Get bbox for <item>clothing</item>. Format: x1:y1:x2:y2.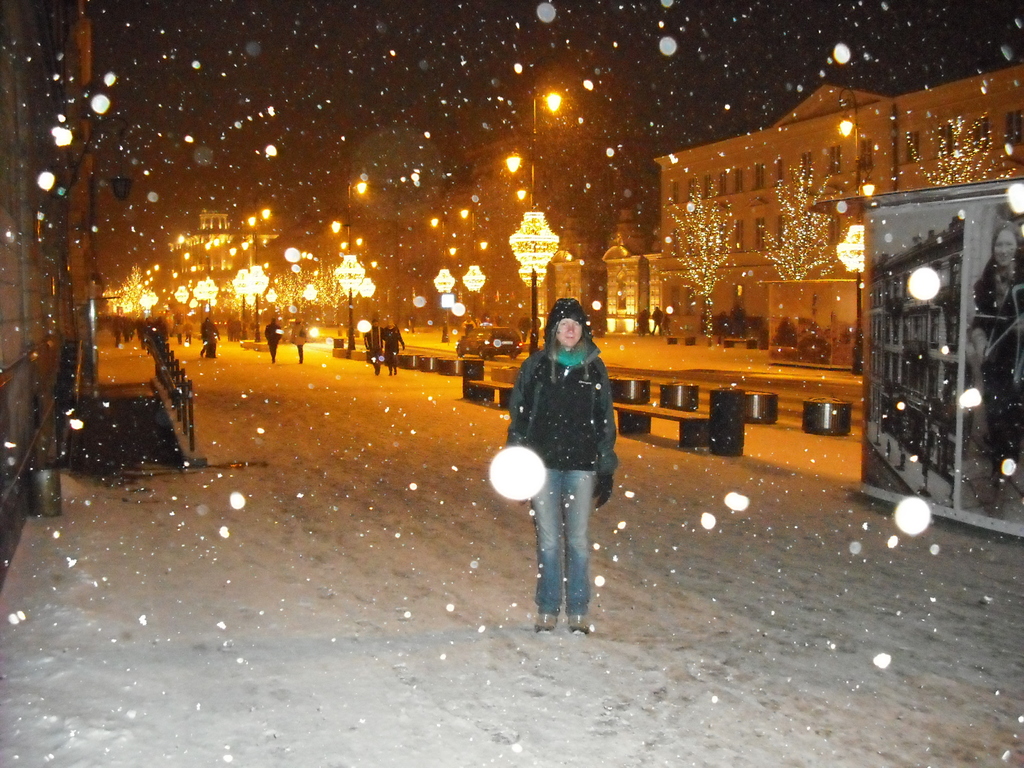
267:320:278:355.
